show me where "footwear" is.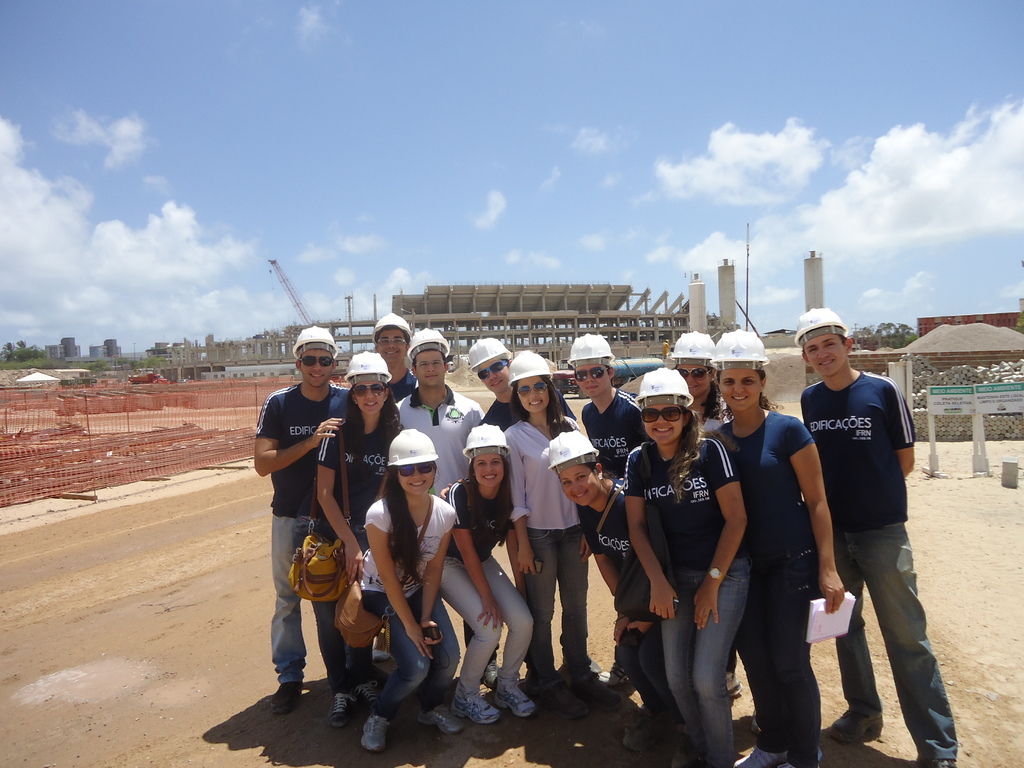
"footwear" is at x1=623 y1=703 x2=672 y2=757.
